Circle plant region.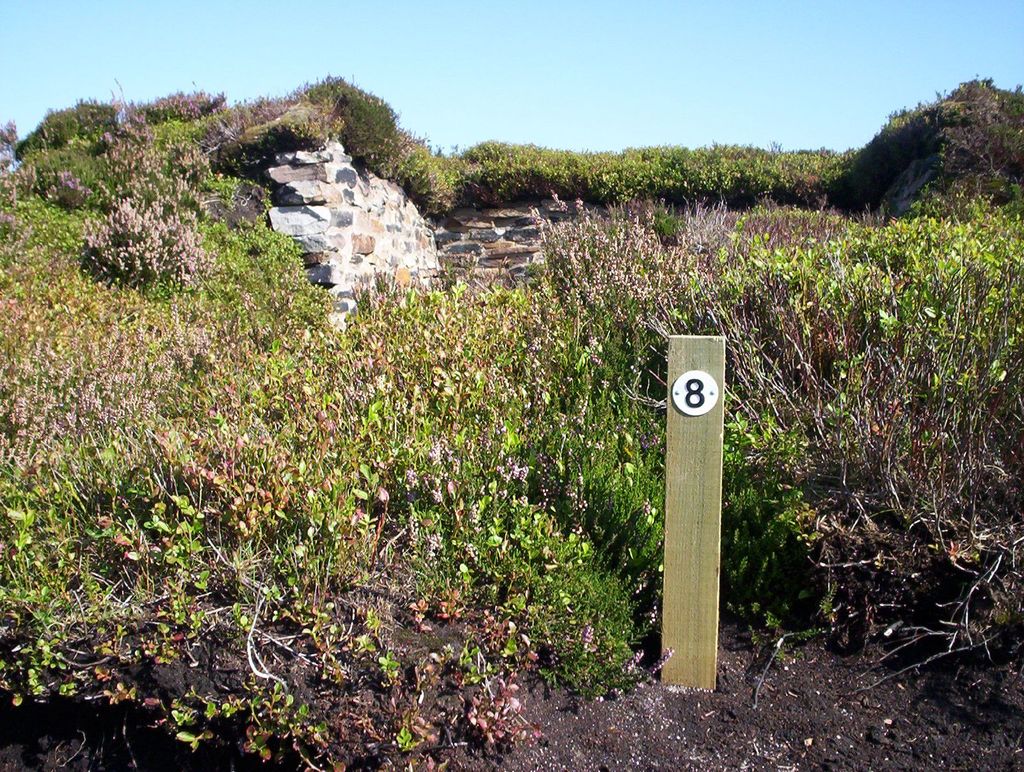
Region: rect(0, 76, 1023, 771).
